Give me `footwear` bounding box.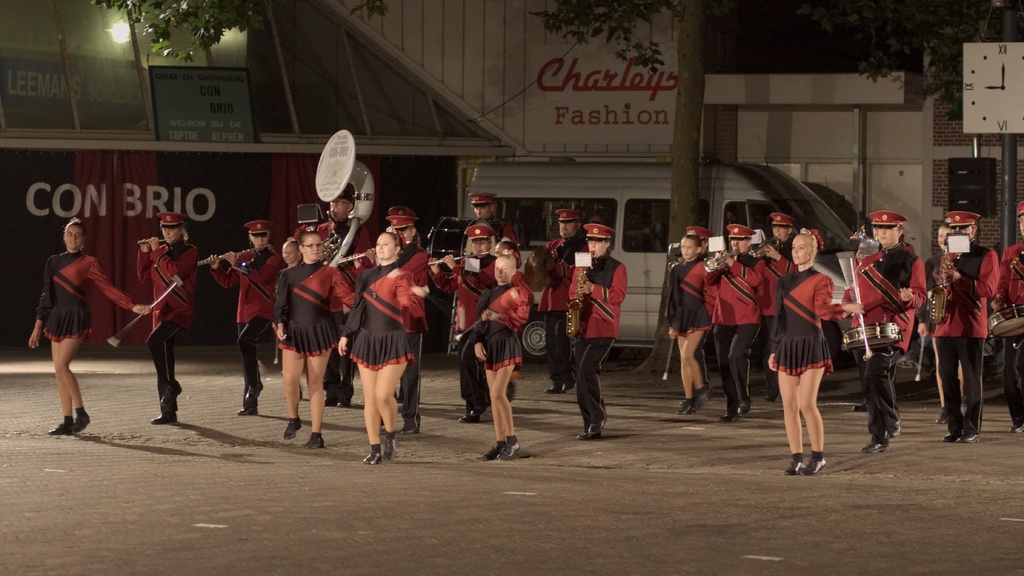
region(365, 449, 382, 465).
